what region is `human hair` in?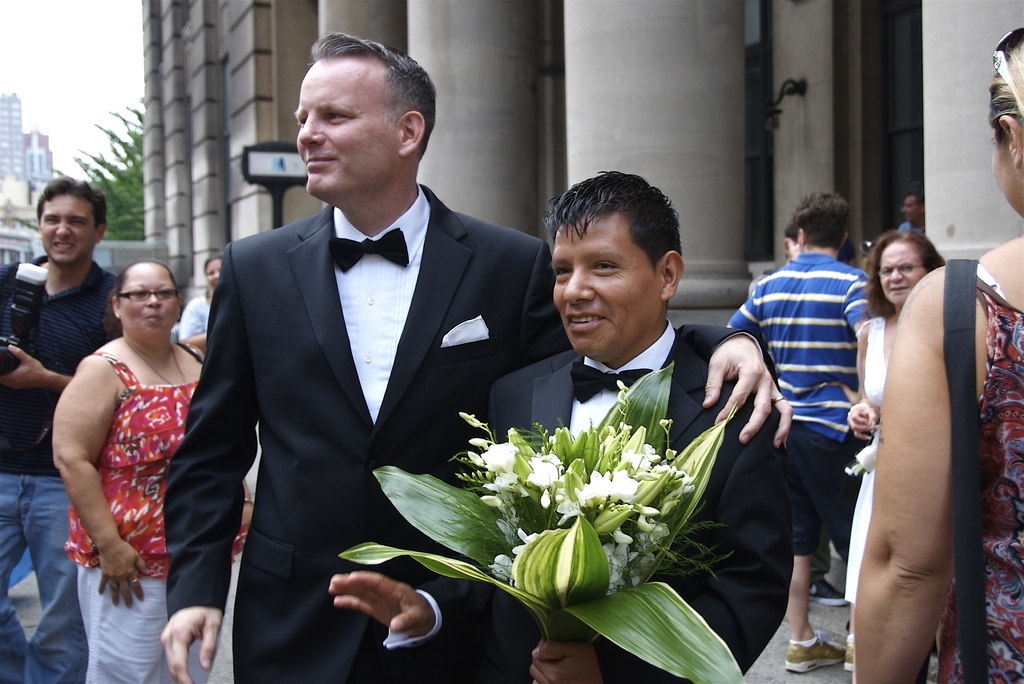
<bbox>33, 173, 109, 226</bbox>.
